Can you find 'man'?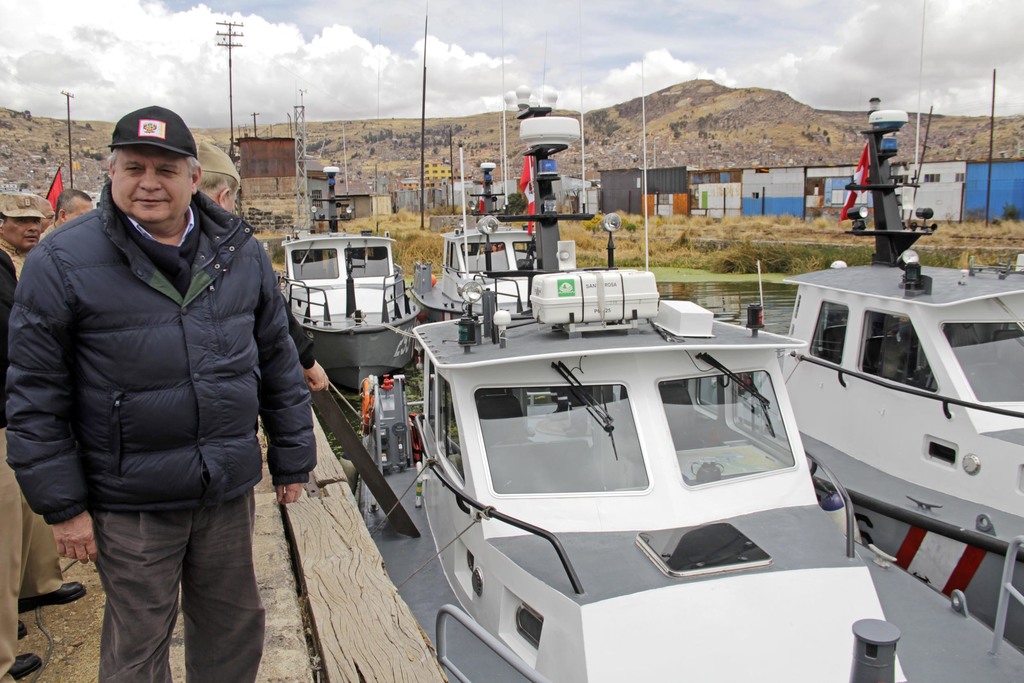
Yes, bounding box: (left=49, top=181, right=96, bottom=236).
